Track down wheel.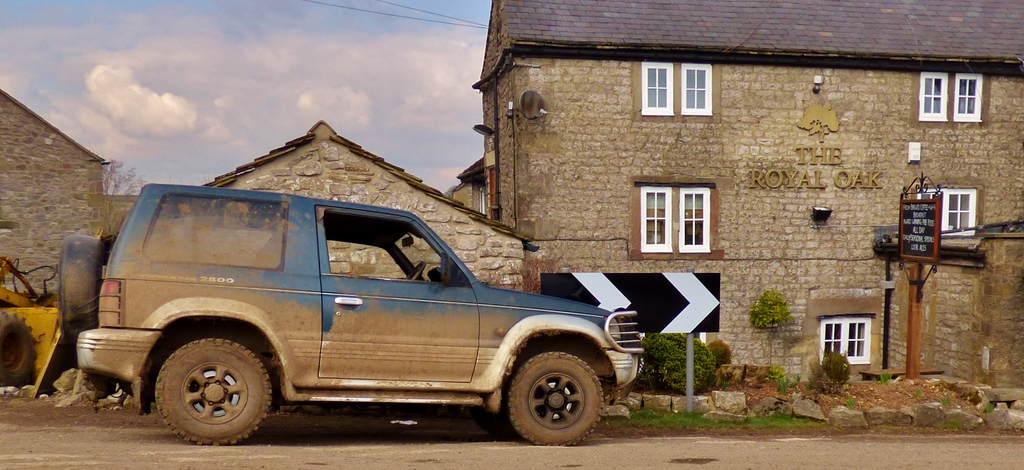
Tracked to 509:352:602:445.
